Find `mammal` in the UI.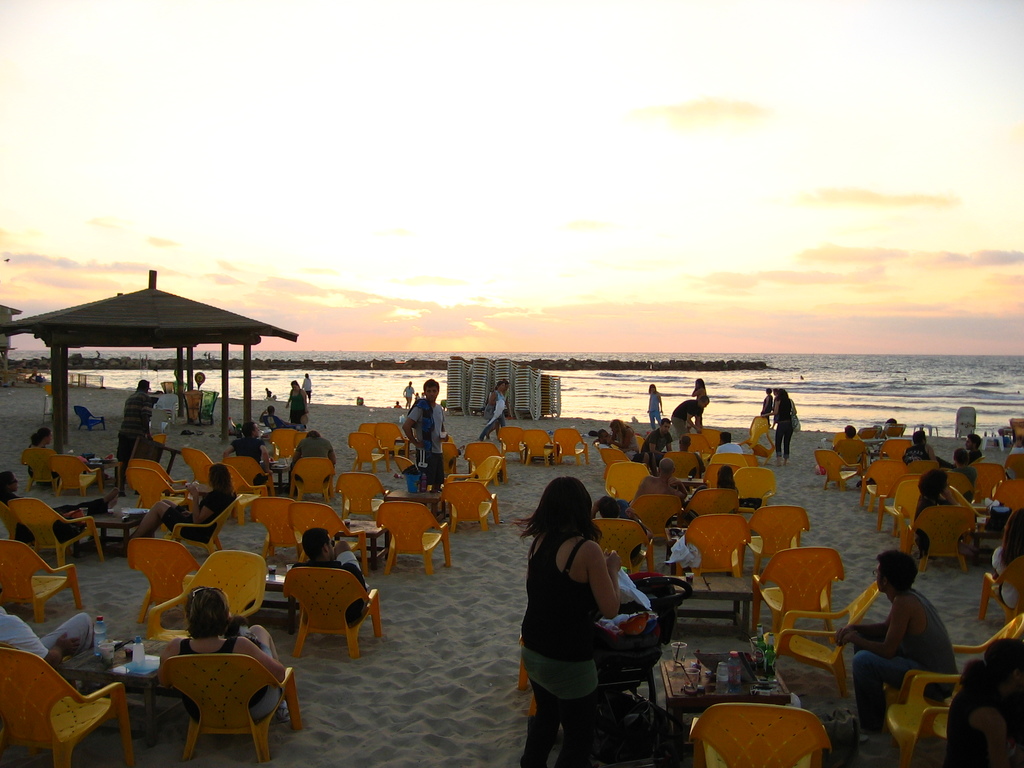
UI element at BBox(118, 461, 237, 558).
